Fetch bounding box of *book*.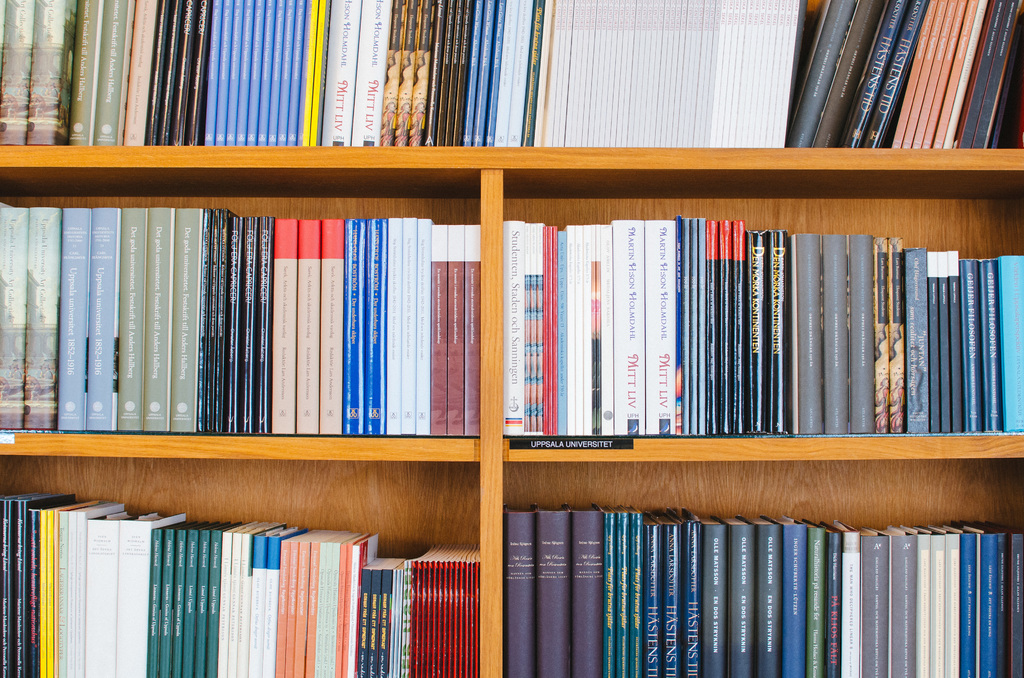
Bbox: pyautogui.locateOnScreen(221, 207, 228, 434).
